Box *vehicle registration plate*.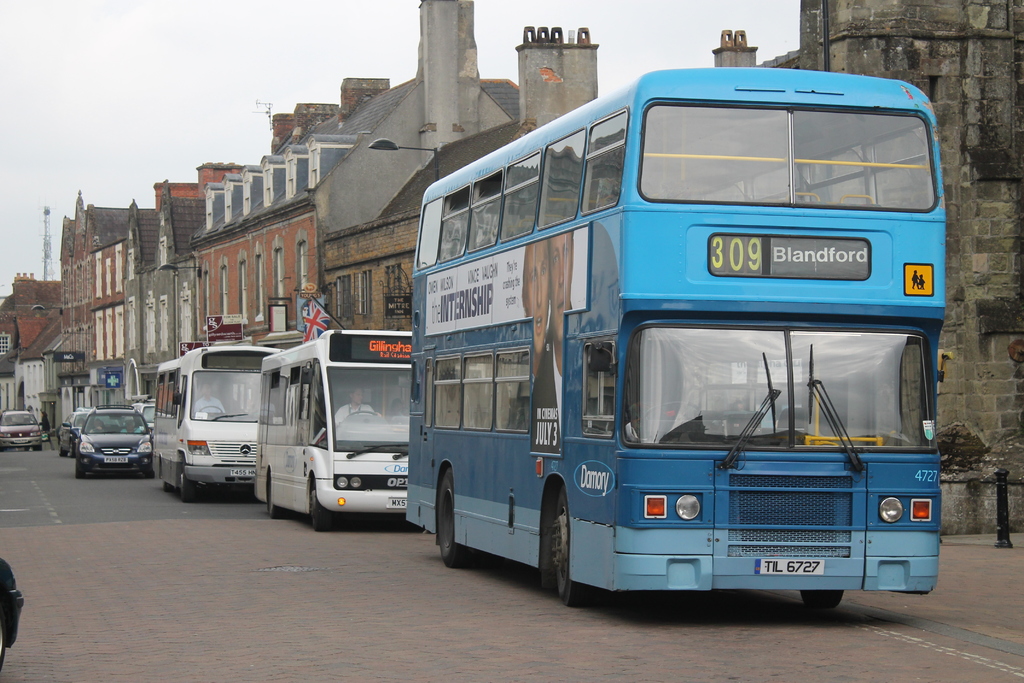
<bbox>229, 468, 254, 473</bbox>.
